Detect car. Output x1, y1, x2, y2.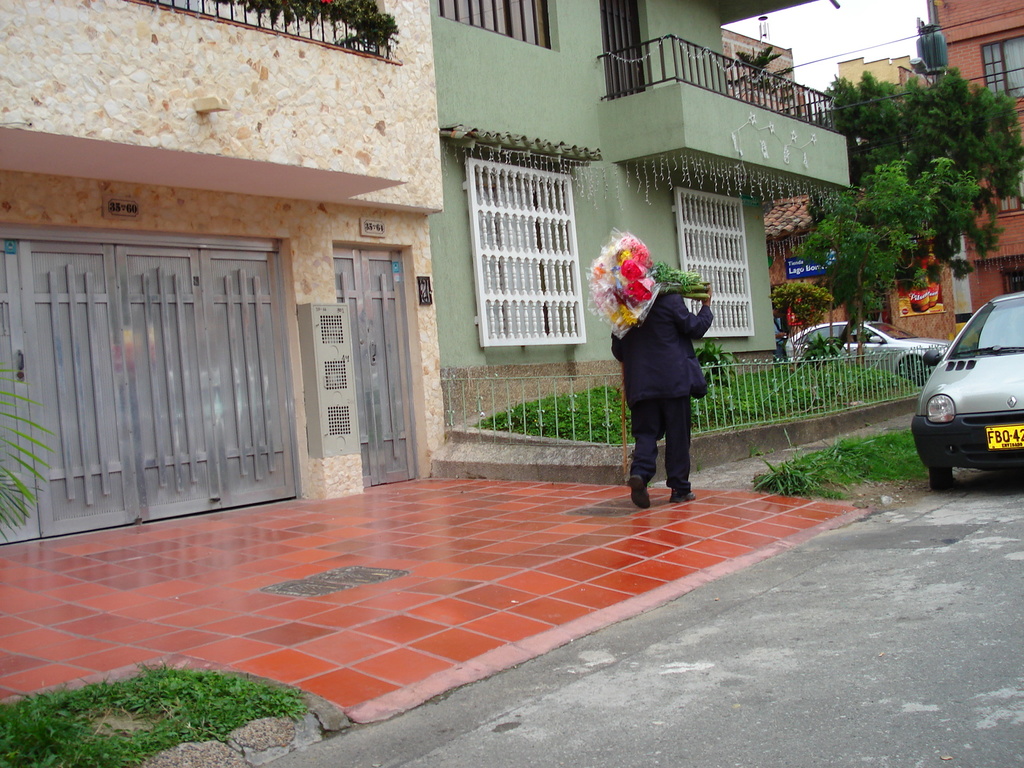
784, 315, 949, 377.
